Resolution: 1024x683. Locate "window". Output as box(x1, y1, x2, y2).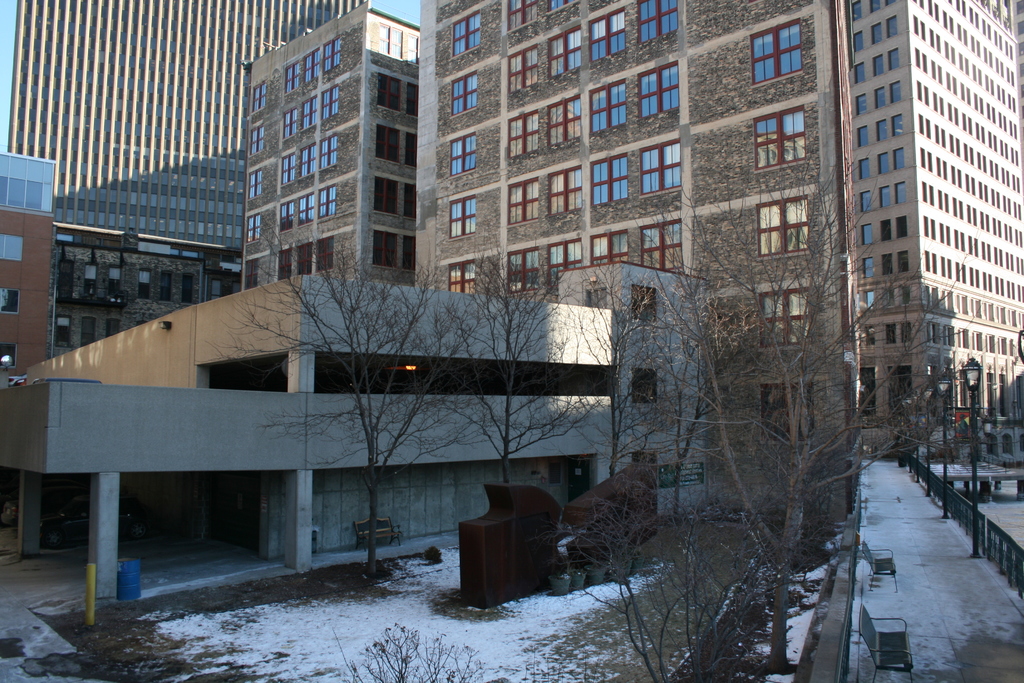
box(589, 232, 627, 265).
